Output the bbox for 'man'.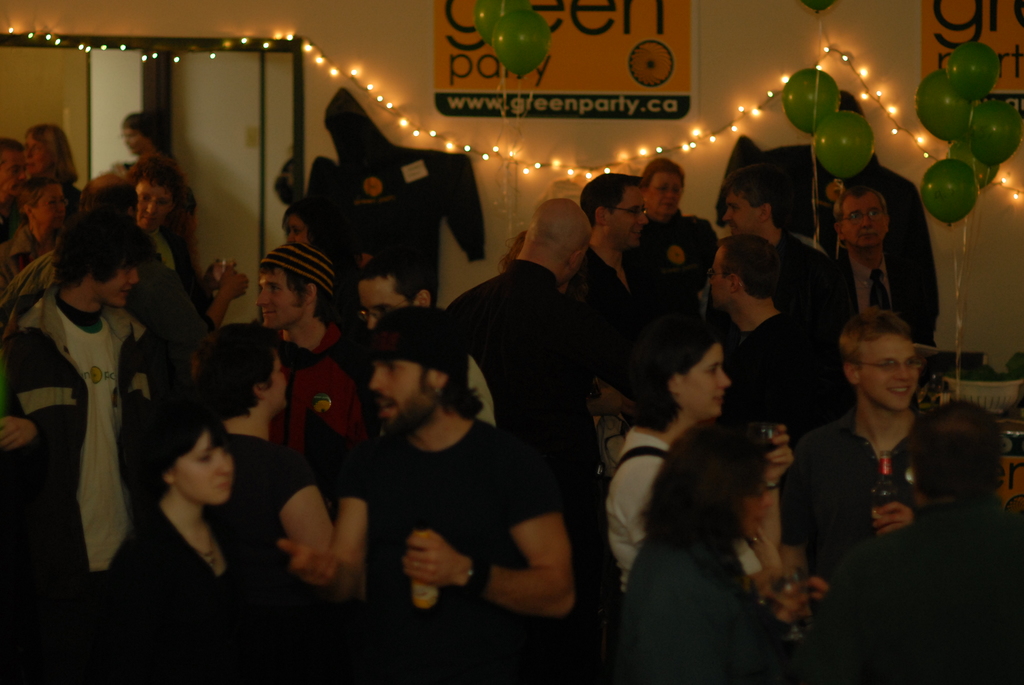
785,317,989,643.
